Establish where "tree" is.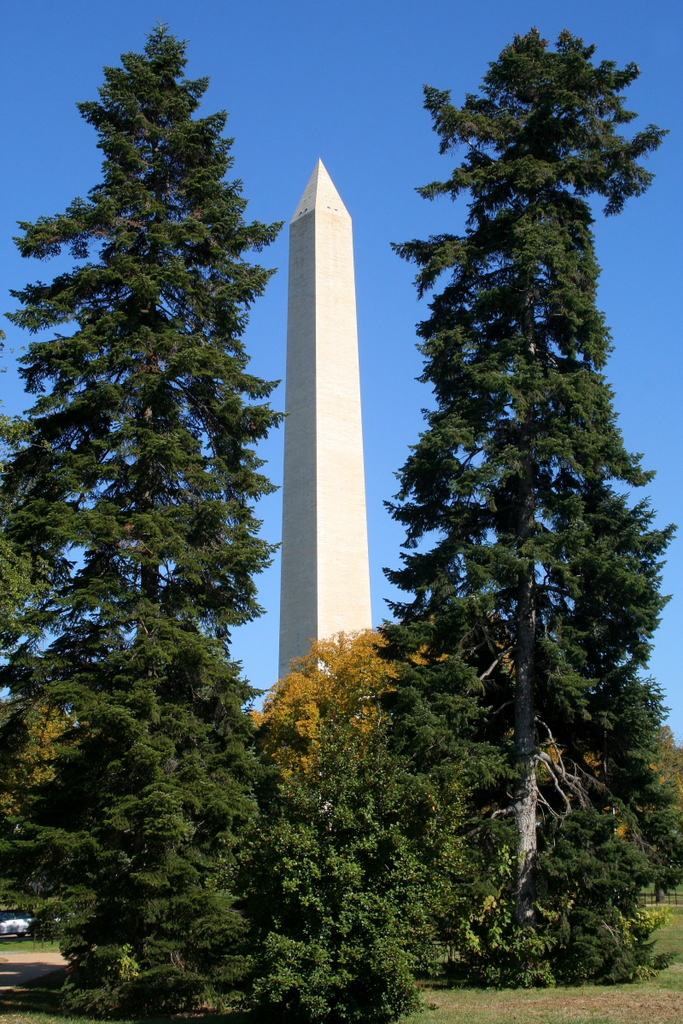
Established at {"left": 353, "top": 18, "right": 668, "bottom": 951}.
